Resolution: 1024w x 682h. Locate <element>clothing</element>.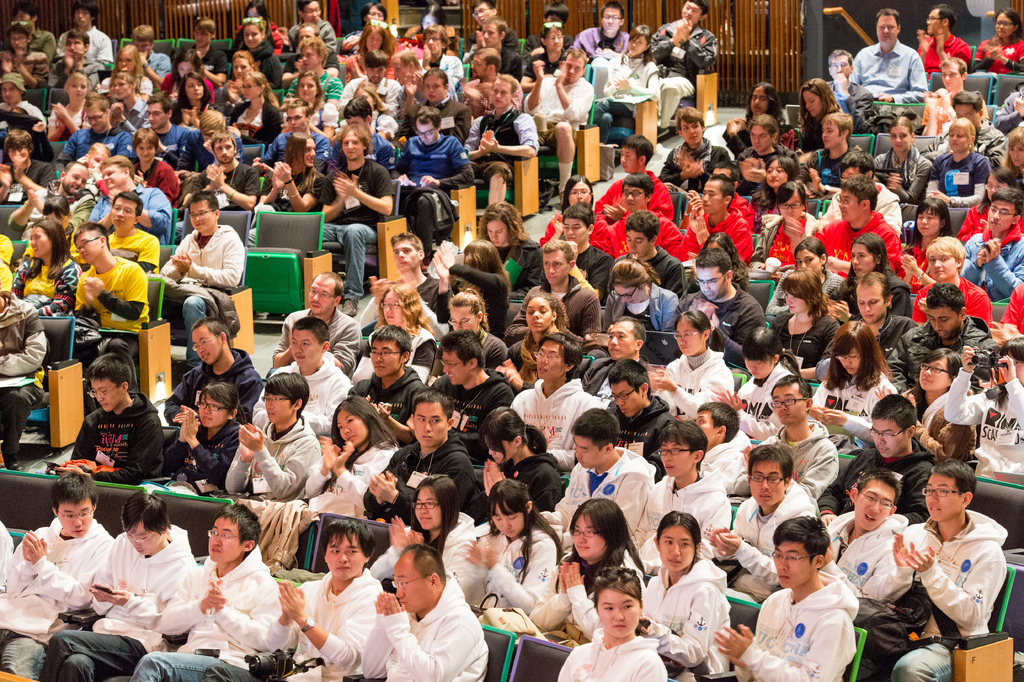
x1=87 y1=176 x2=171 y2=253.
